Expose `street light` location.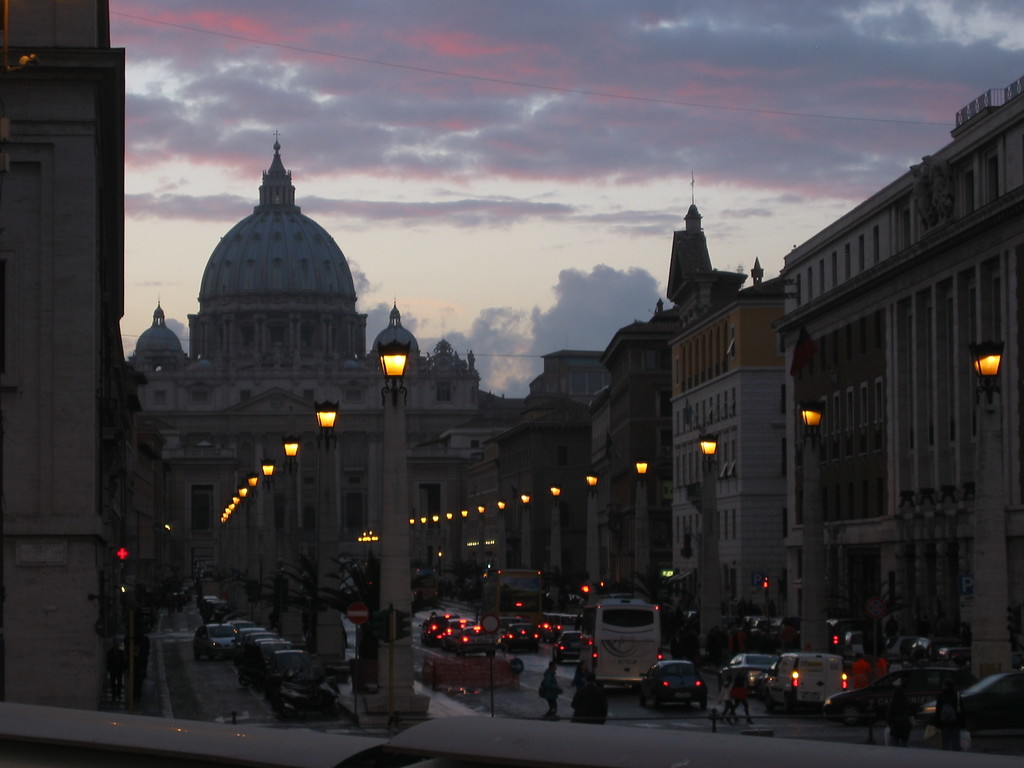
Exposed at 495:498:507:568.
